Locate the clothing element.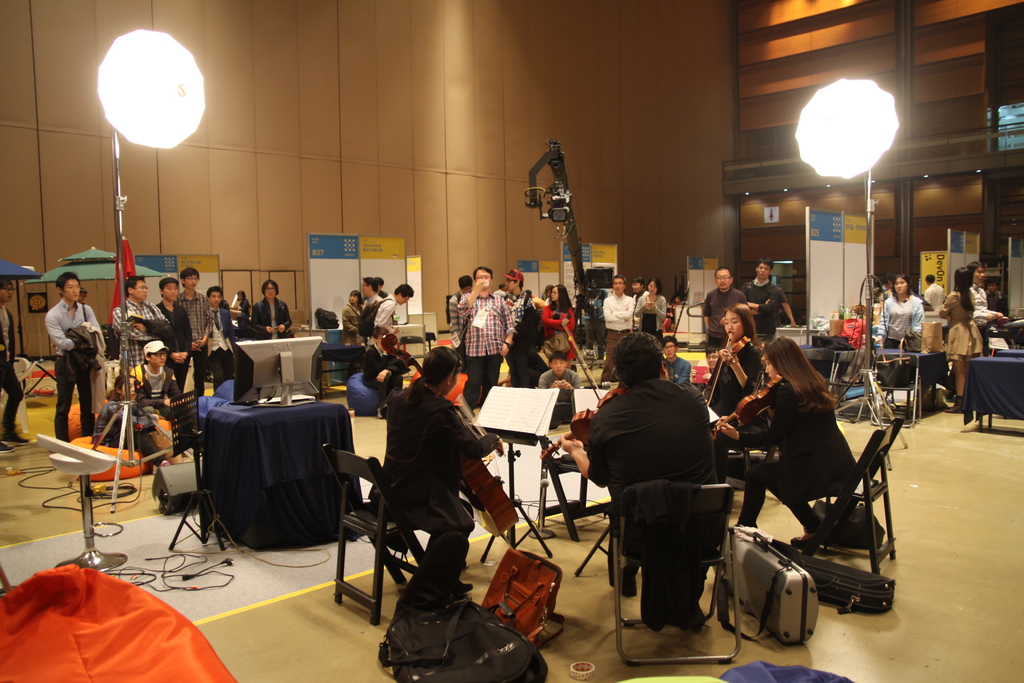
Element bbox: pyautogui.locateOnScreen(703, 283, 748, 340).
